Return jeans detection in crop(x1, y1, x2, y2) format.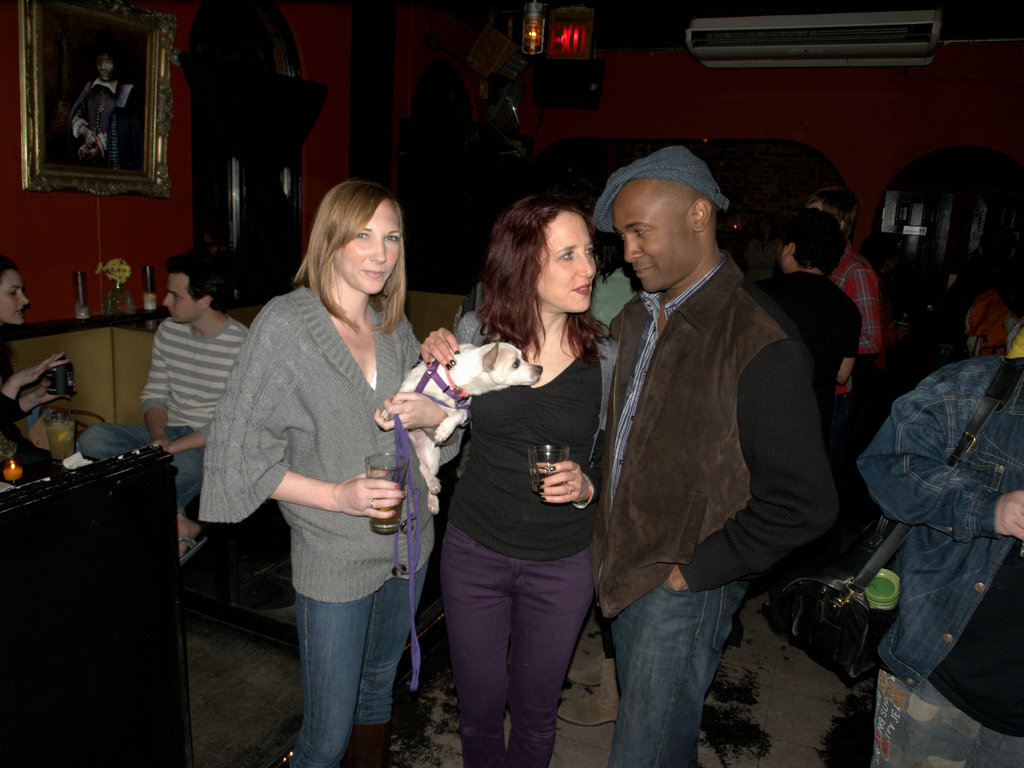
crop(600, 563, 744, 753).
